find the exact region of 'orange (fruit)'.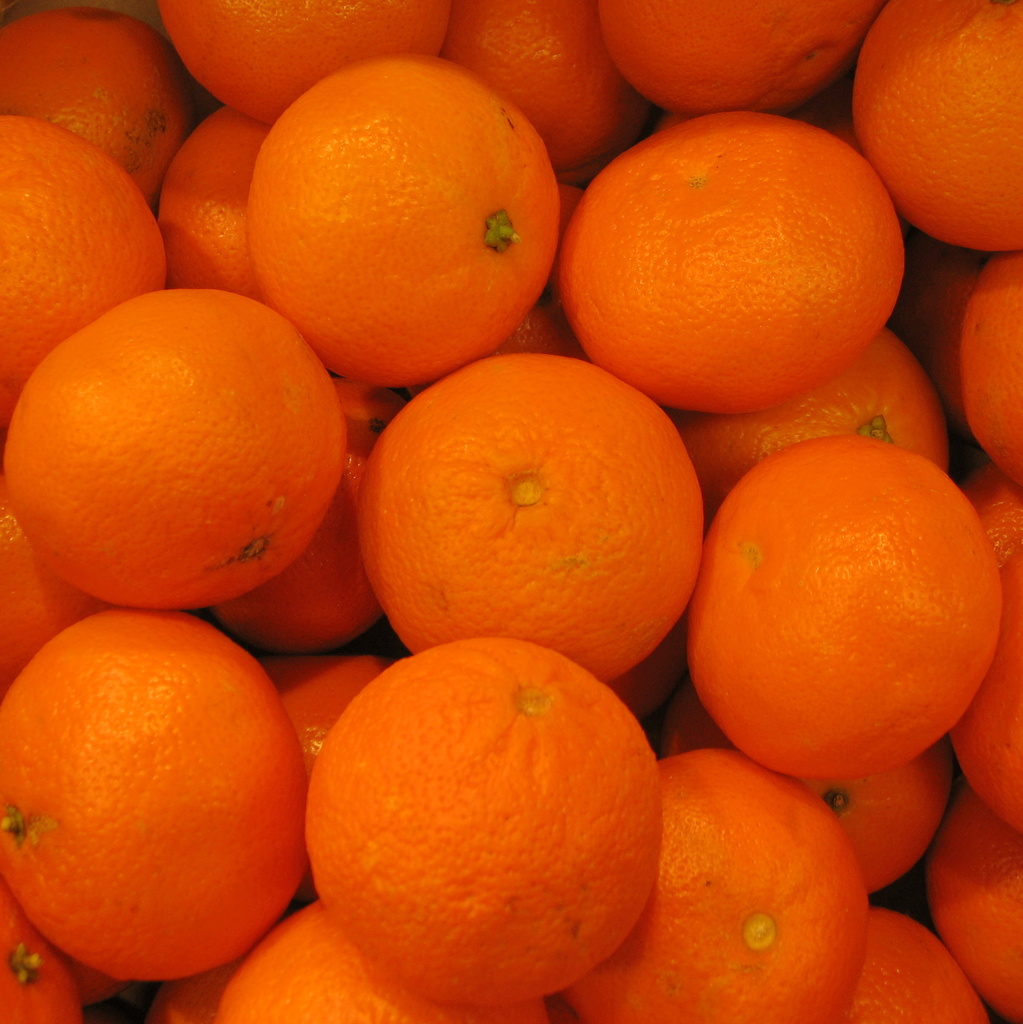
Exact region: {"left": 965, "top": 573, "right": 1022, "bottom": 825}.
